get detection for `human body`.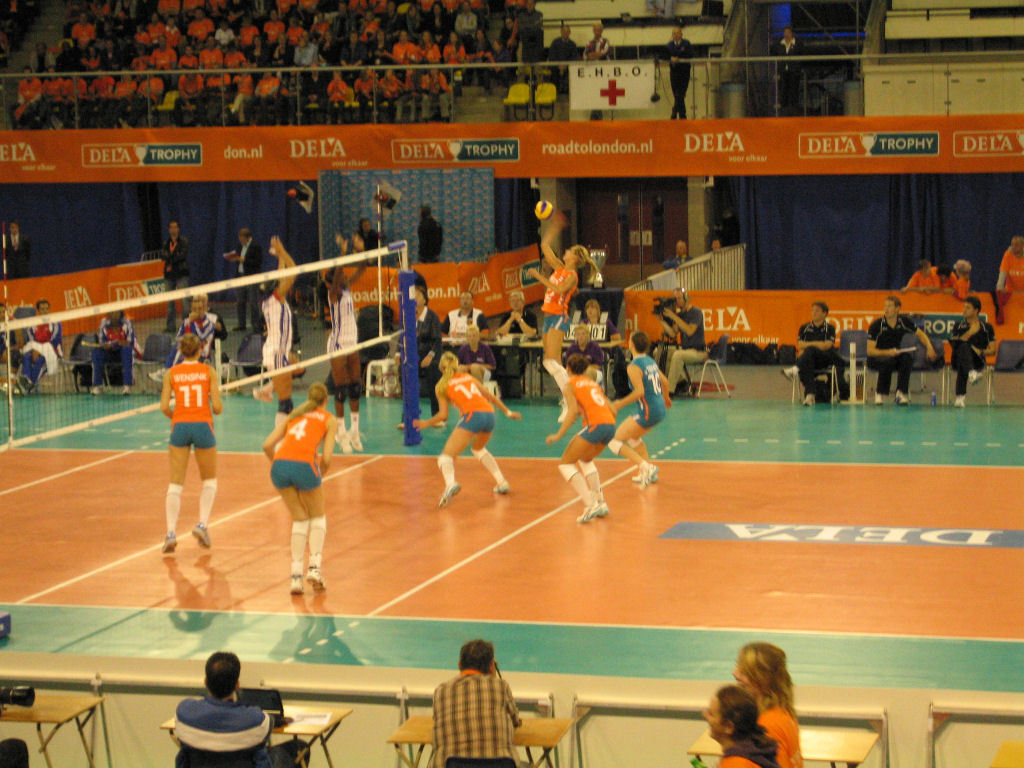
Detection: pyautogui.locateOnScreen(155, 0, 183, 9).
